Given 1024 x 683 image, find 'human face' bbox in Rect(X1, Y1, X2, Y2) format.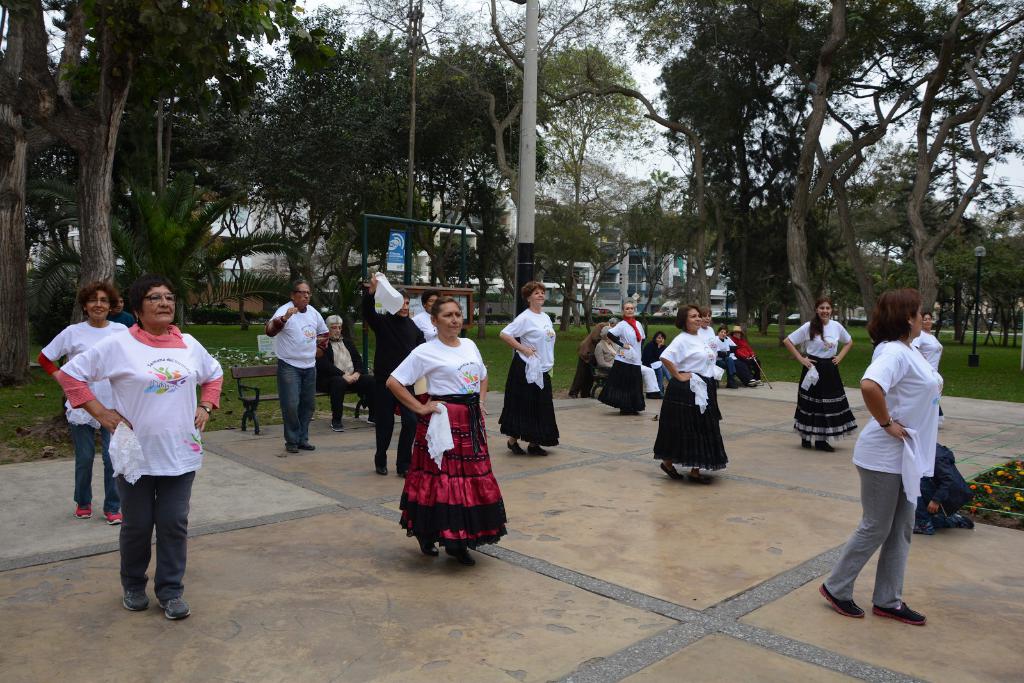
Rect(910, 304, 921, 341).
